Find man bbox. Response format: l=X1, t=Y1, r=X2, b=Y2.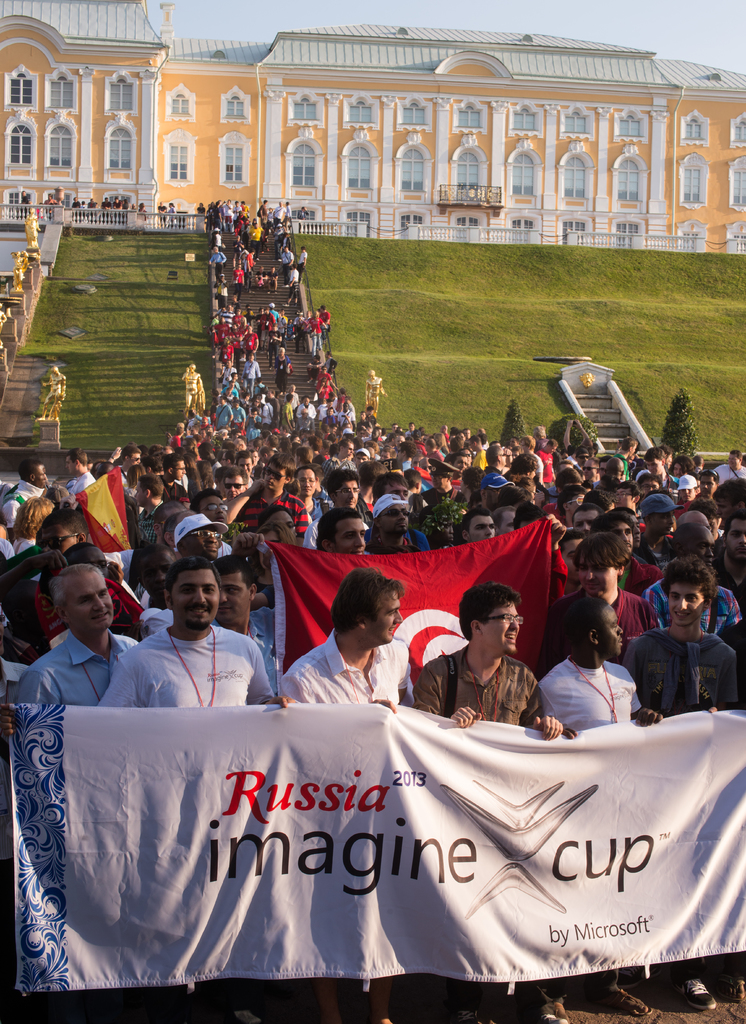
l=306, t=464, r=362, b=548.
